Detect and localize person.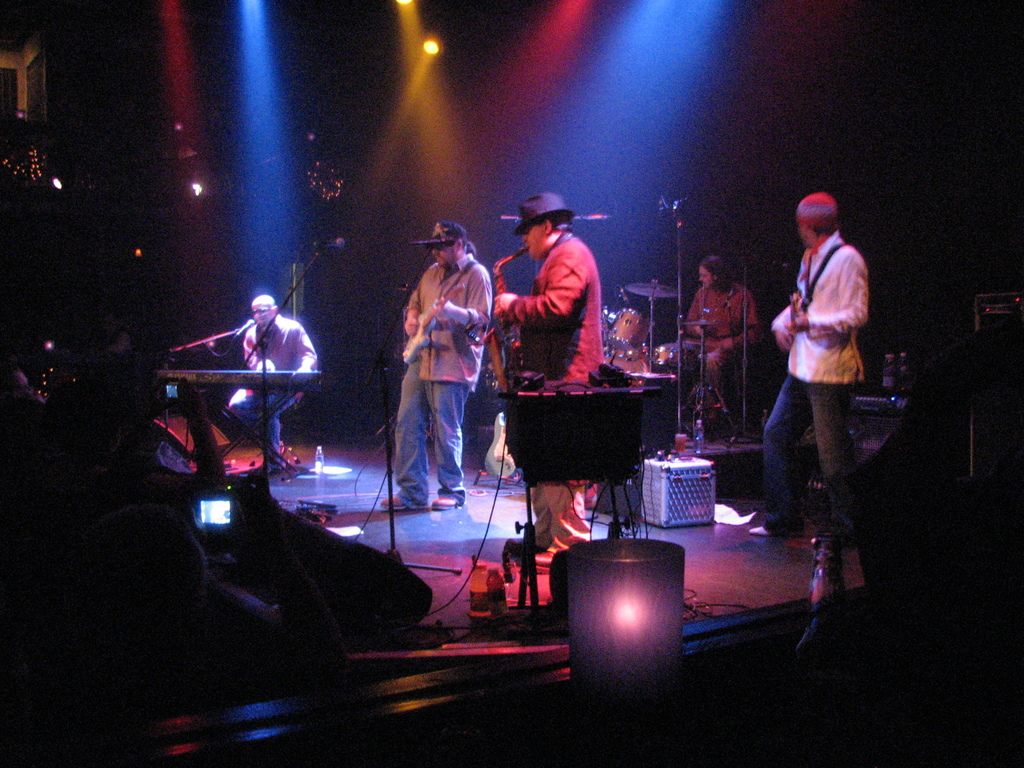
Localized at pyautogui.locateOnScreen(225, 291, 324, 467).
